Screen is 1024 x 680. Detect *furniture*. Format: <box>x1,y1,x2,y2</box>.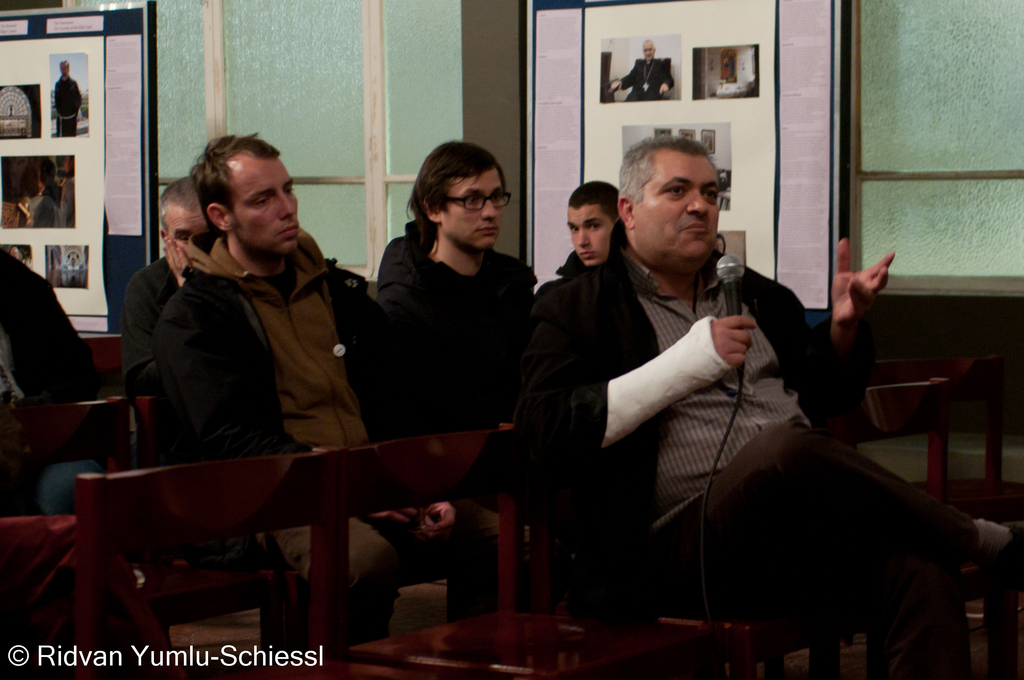
<box>329,421,726,679</box>.
